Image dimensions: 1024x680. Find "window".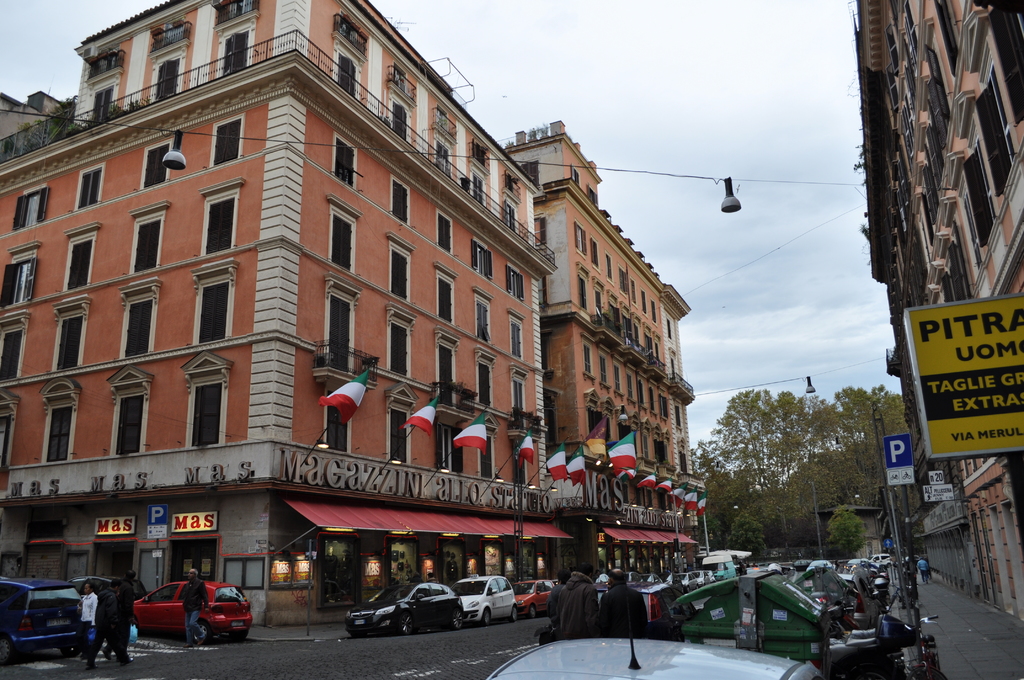
detection(0, 311, 25, 378).
